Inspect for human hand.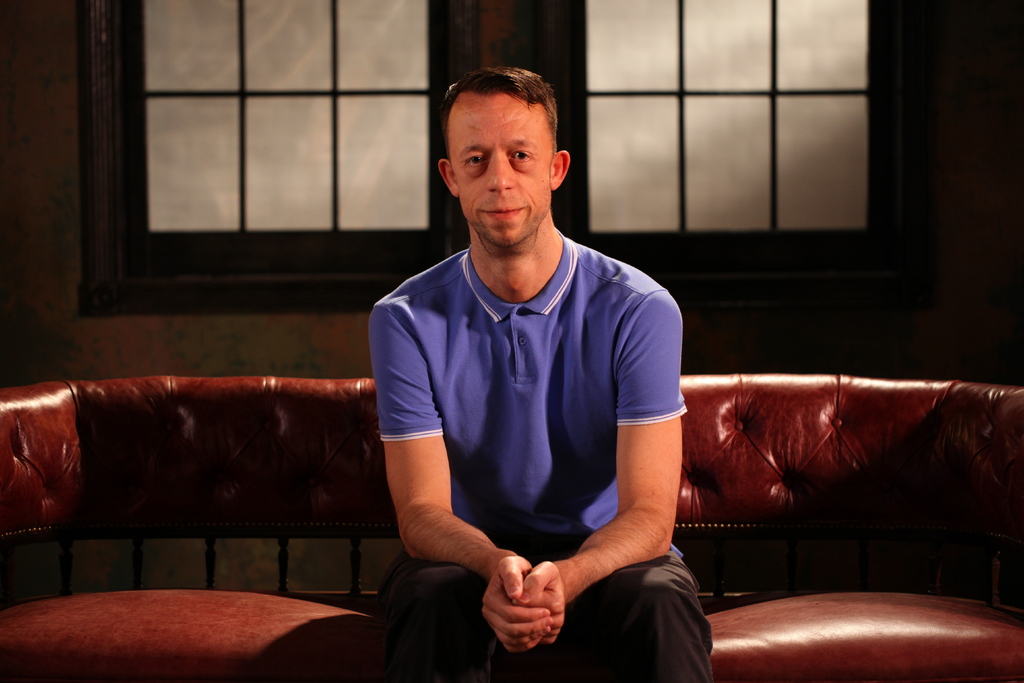
Inspection: (x1=481, y1=556, x2=553, y2=652).
